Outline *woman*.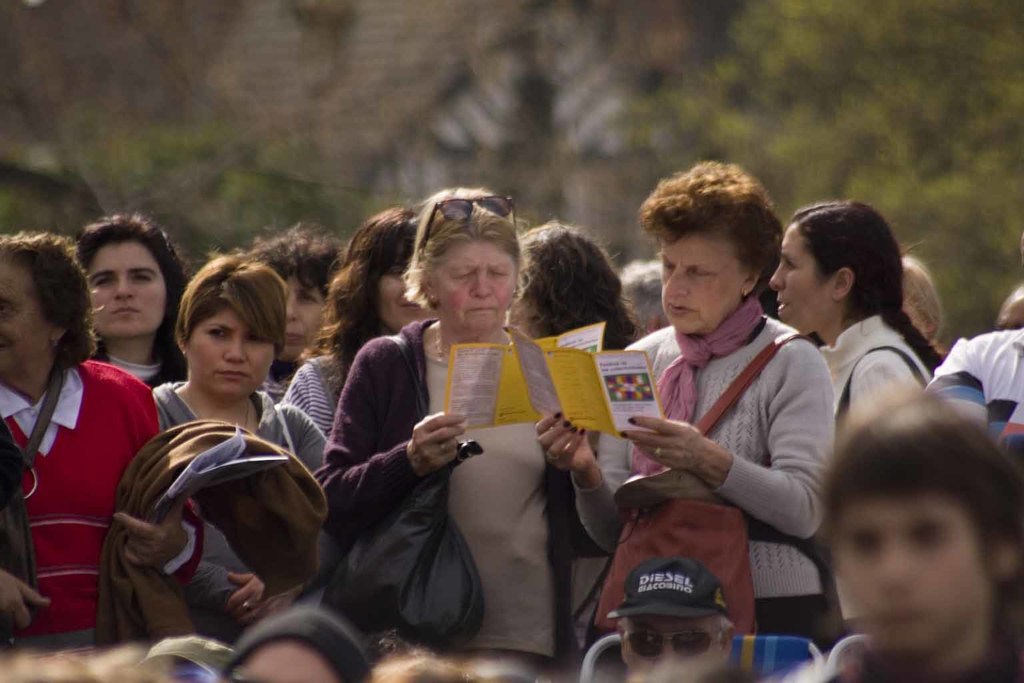
Outline: box(267, 189, 437, 462).
